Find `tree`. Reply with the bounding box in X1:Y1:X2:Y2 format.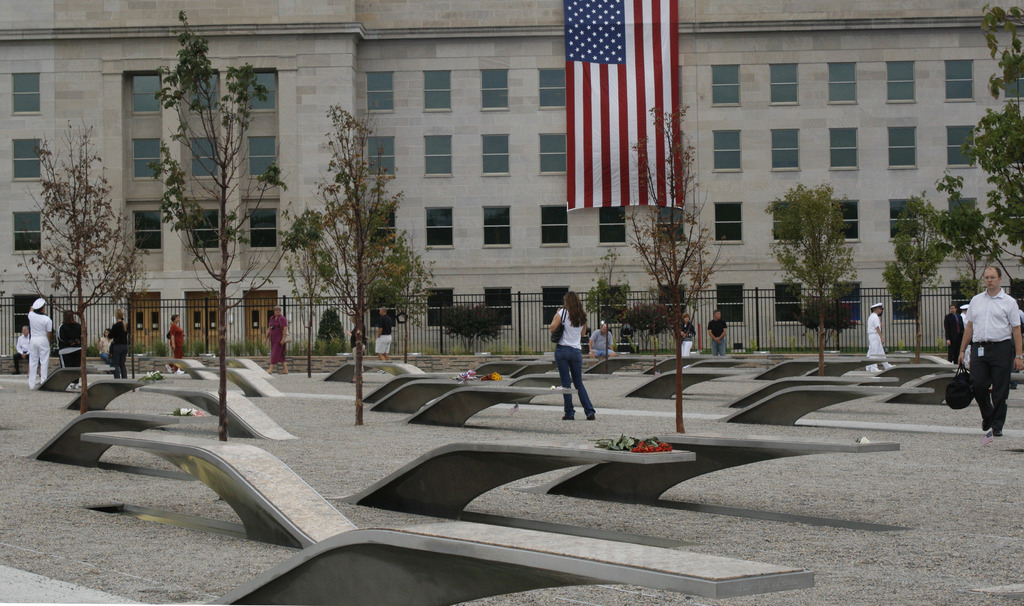
12:108:144:418.
